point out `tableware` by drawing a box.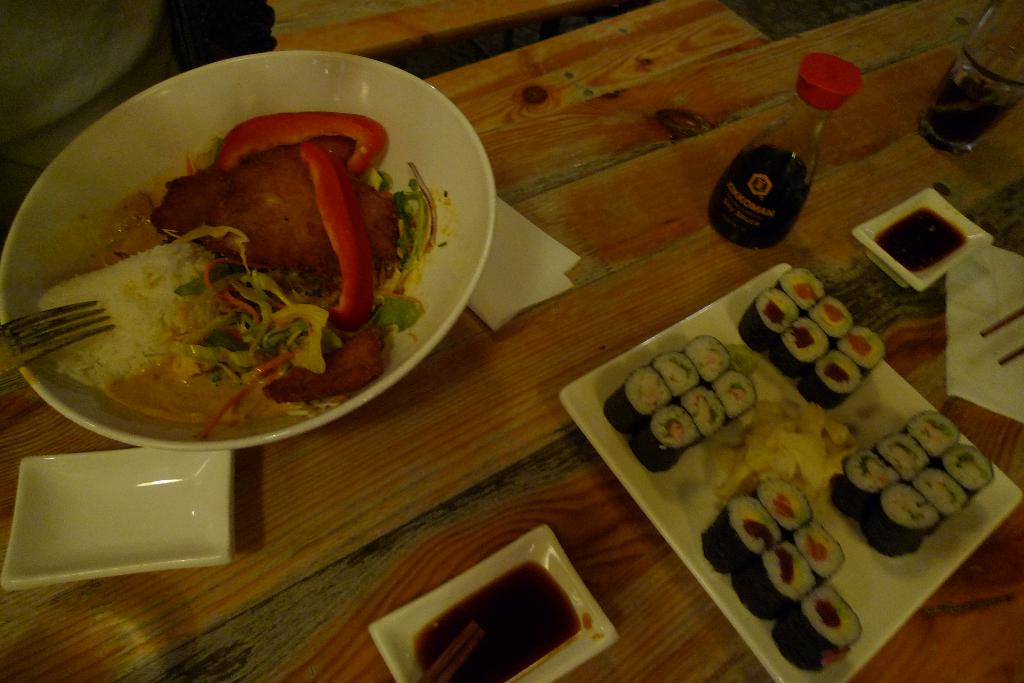
box(0, 70, 502, 495).
